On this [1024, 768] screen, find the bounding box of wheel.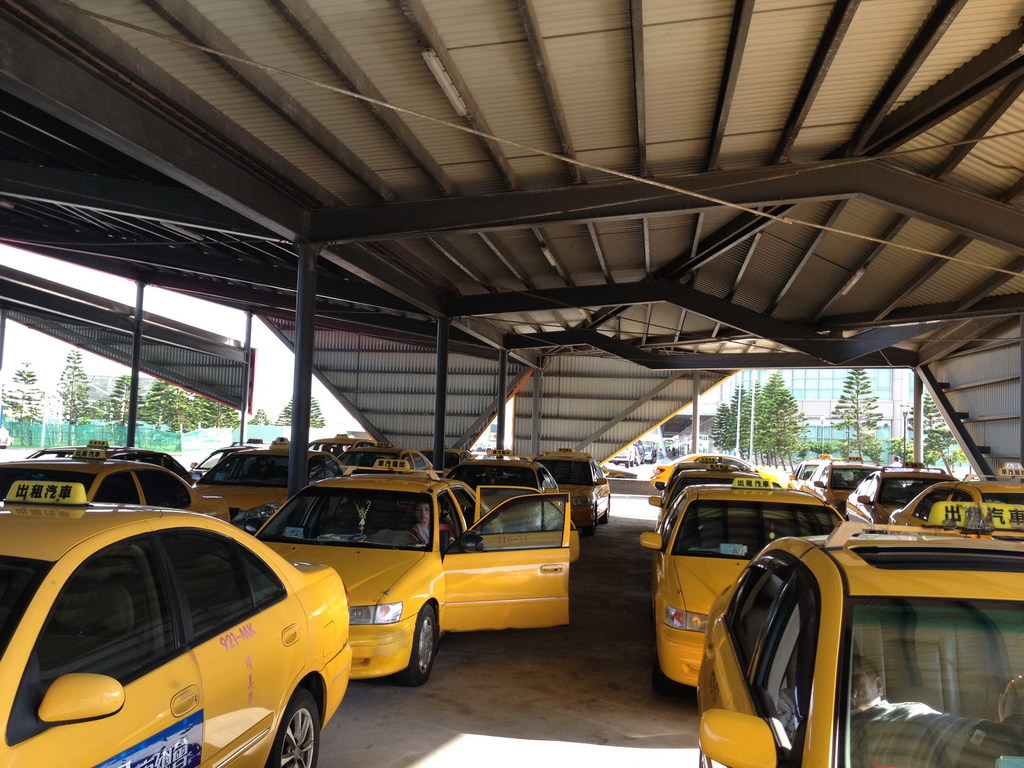
Bounding box: locate(392, 603, 438, 687).
